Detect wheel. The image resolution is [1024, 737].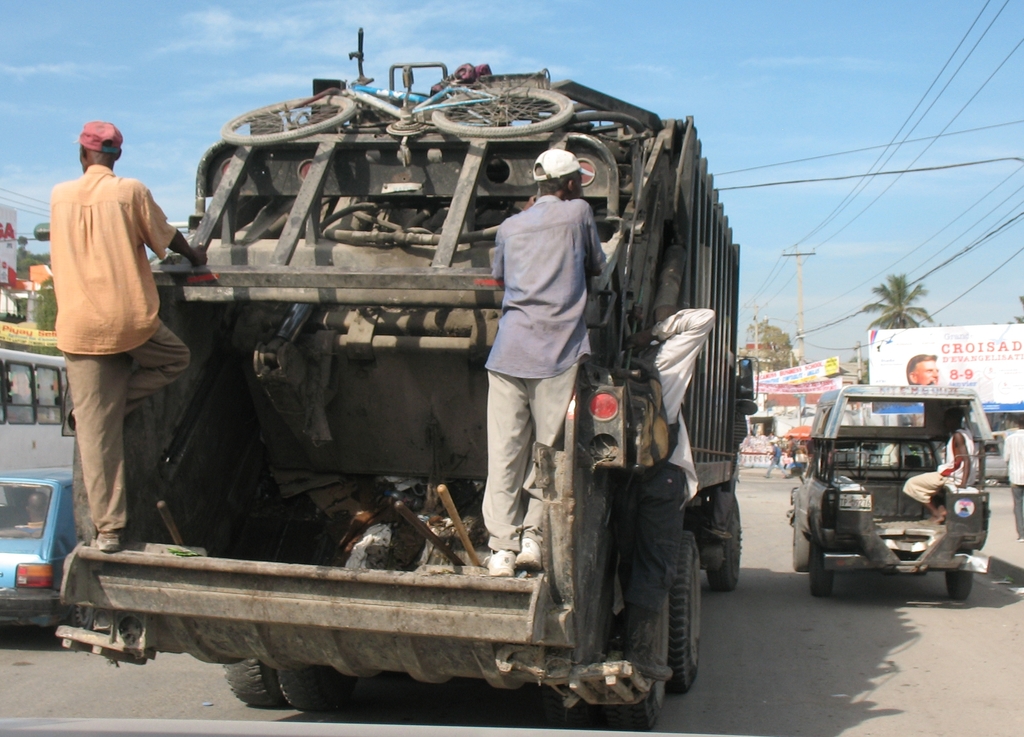
bbox(278, 667, 364, 712).
